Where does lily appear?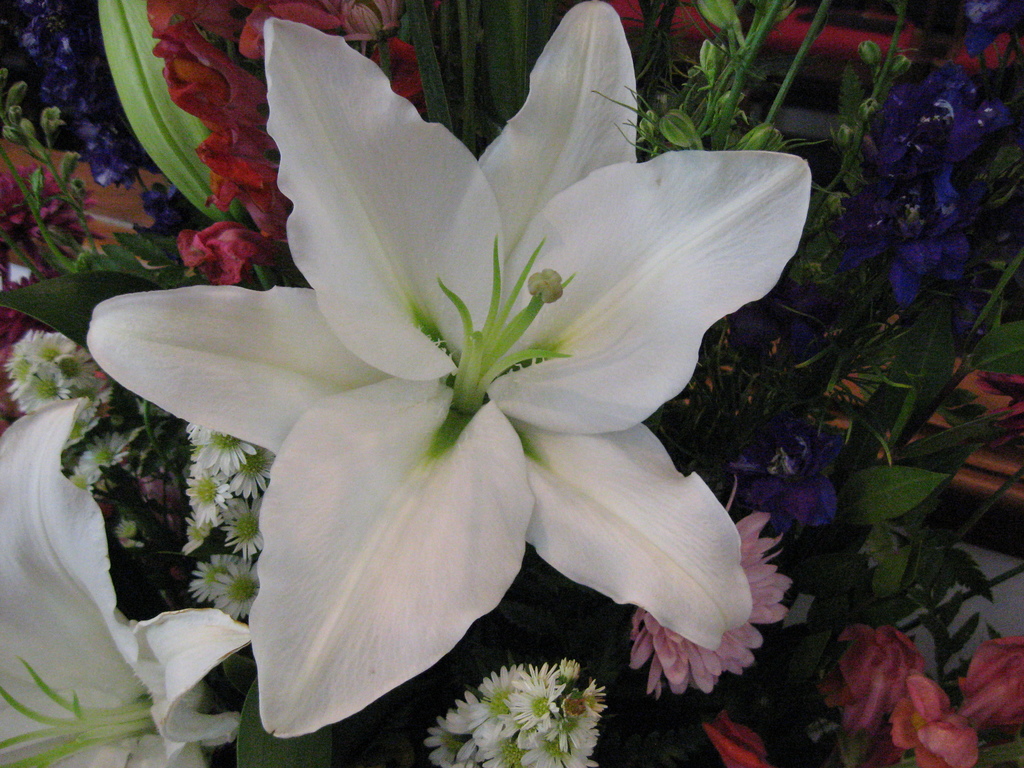
Appears at locate(0, 396, 250, 767).
